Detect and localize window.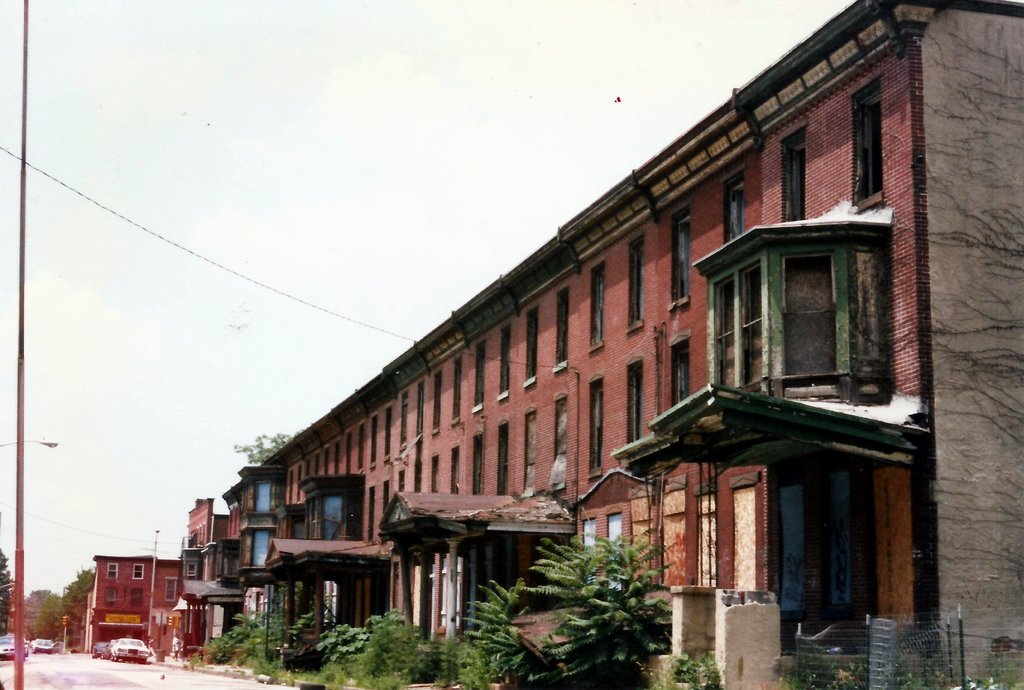
Localized at pyautogui.locateOnScreen(847, 74, 883, 209).
